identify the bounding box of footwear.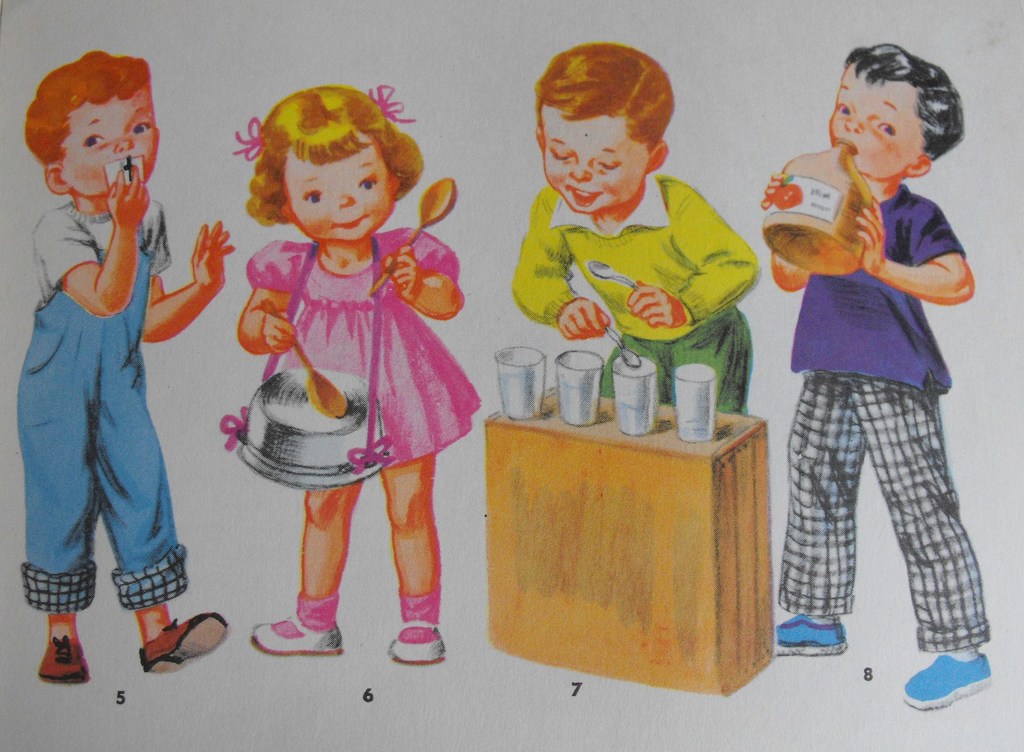
Rect(134, 611, 233, 673).
